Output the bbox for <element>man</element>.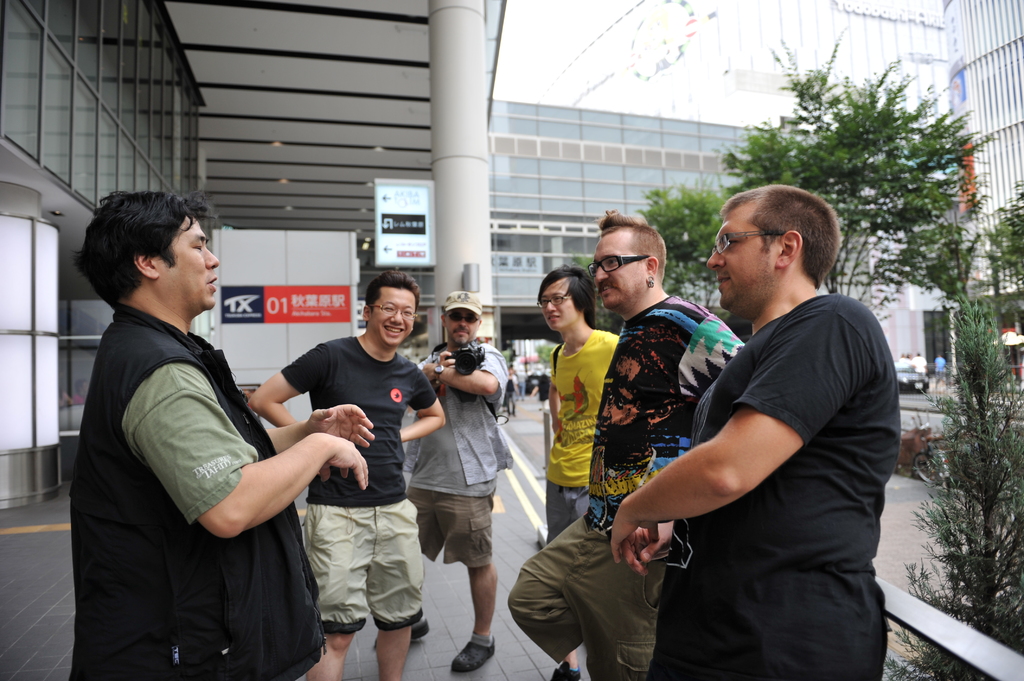
locate(70, 192, 376, 680).
